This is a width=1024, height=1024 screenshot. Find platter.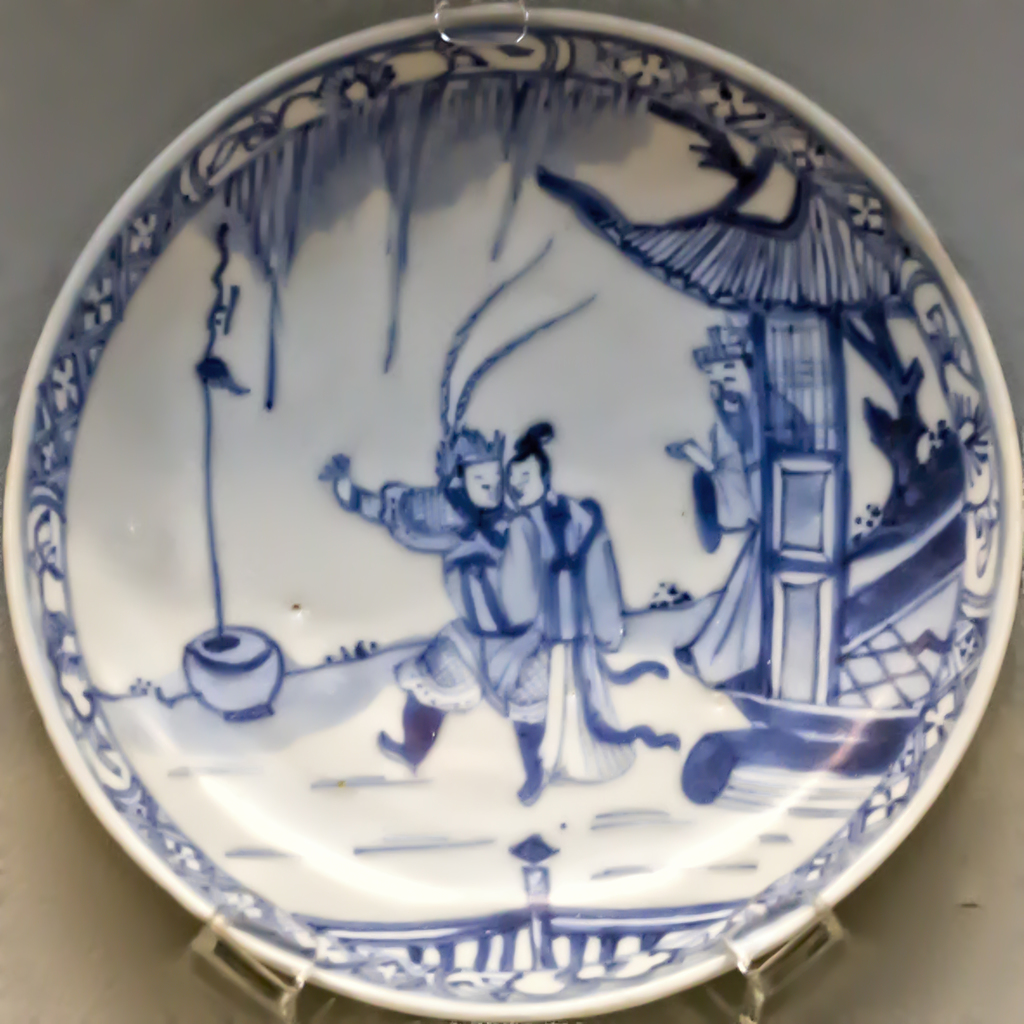
Bounding box: bbox=[0, 6, 1018, 1023].
